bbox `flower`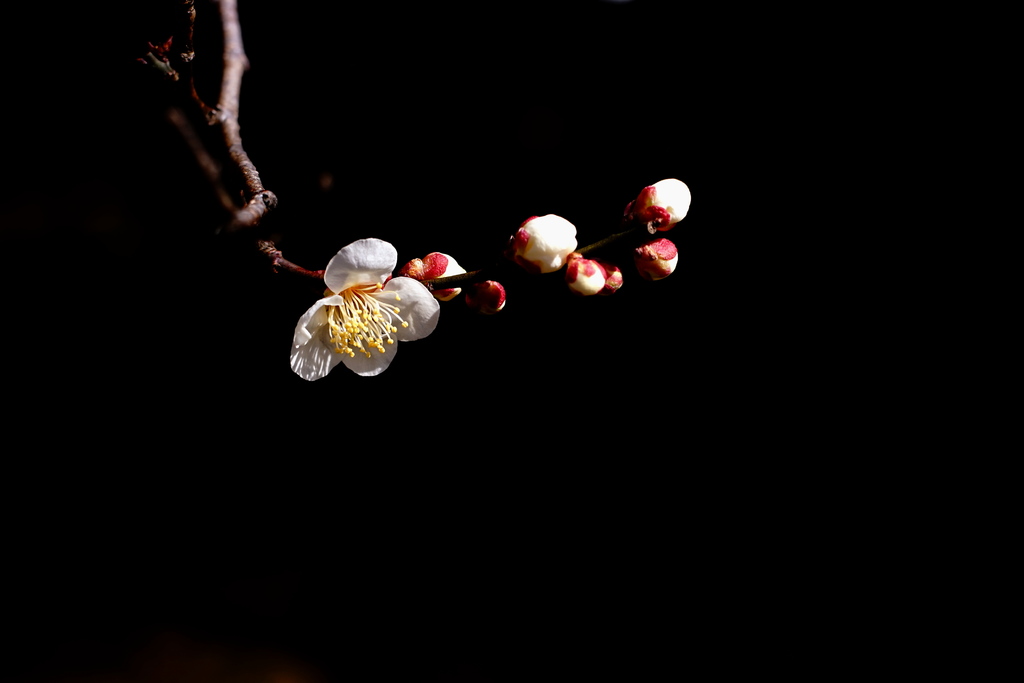
box(624, 178, 686, 233)
